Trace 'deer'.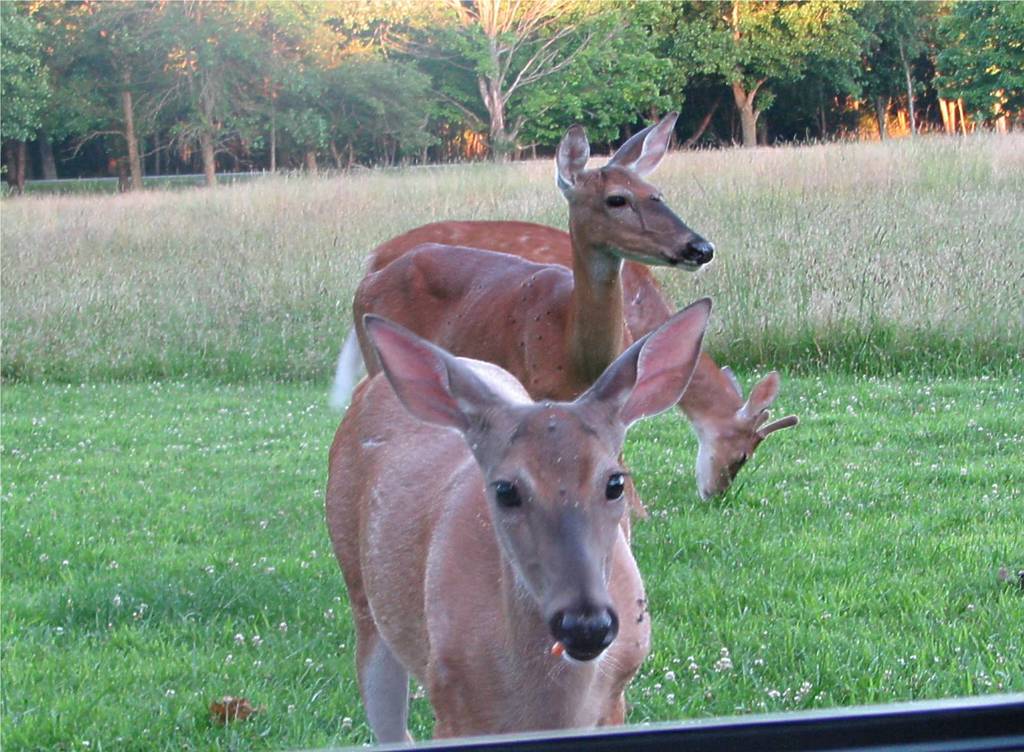
Traced to pyautogui.locateOnScreen(326, 300, 716, 740).
